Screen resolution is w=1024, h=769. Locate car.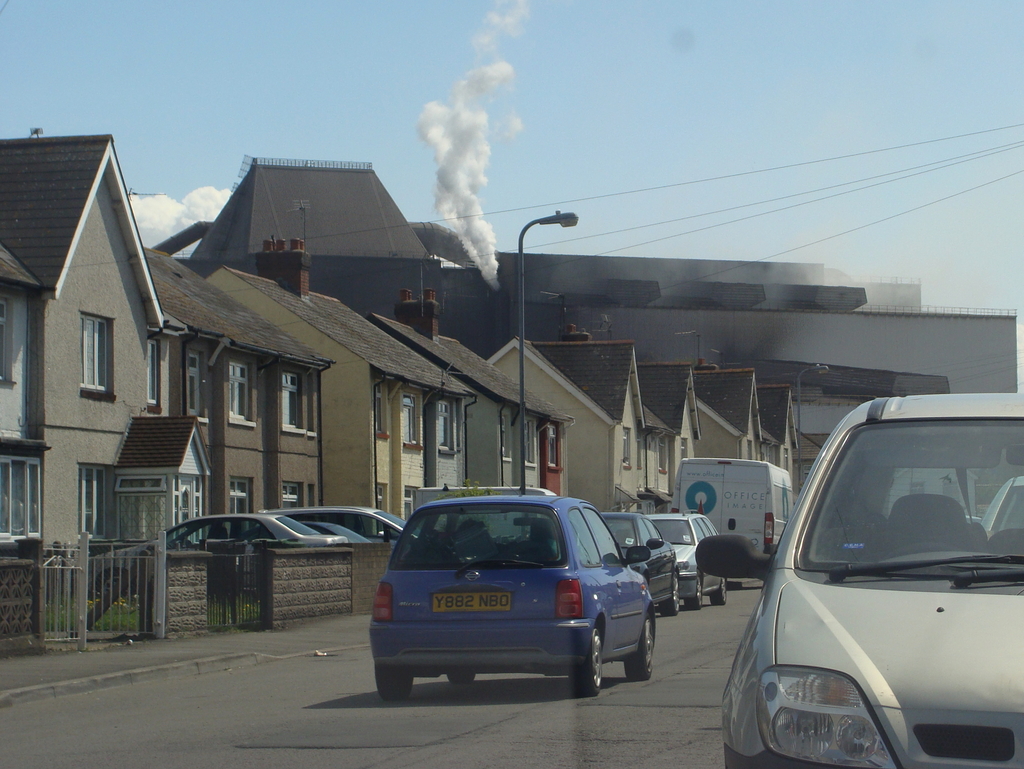
x1=354 y1=498 x2=665 y2=708.
